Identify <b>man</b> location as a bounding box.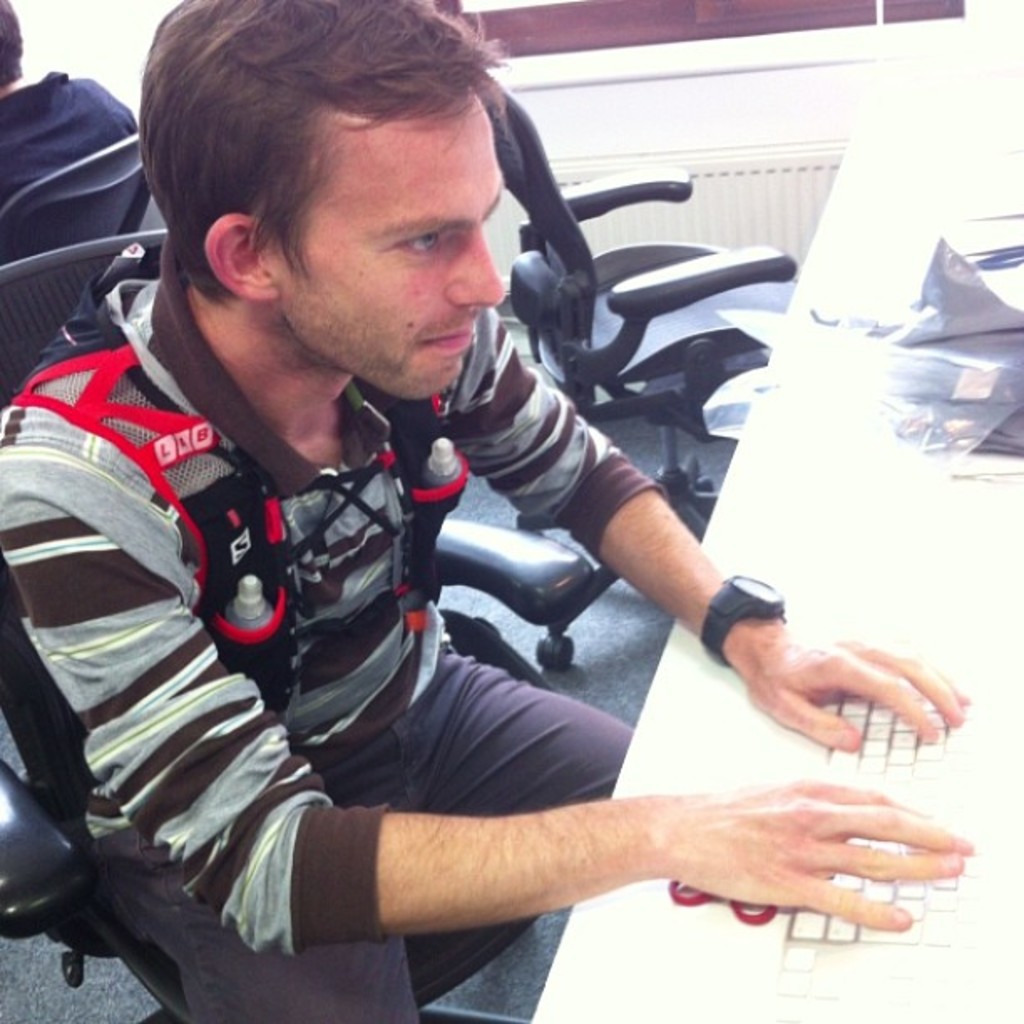
27, 70, 949, 1023.
